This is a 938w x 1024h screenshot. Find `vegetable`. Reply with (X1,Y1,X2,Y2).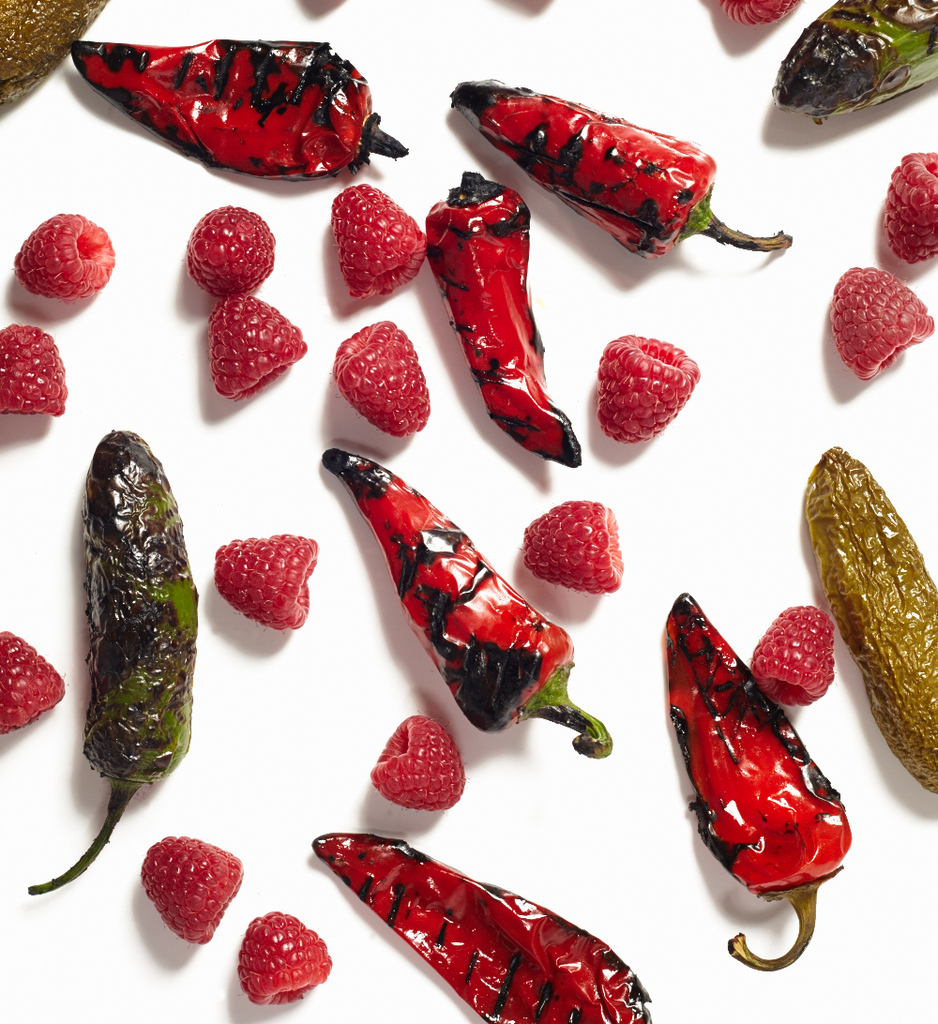
(452,83,801,268).
